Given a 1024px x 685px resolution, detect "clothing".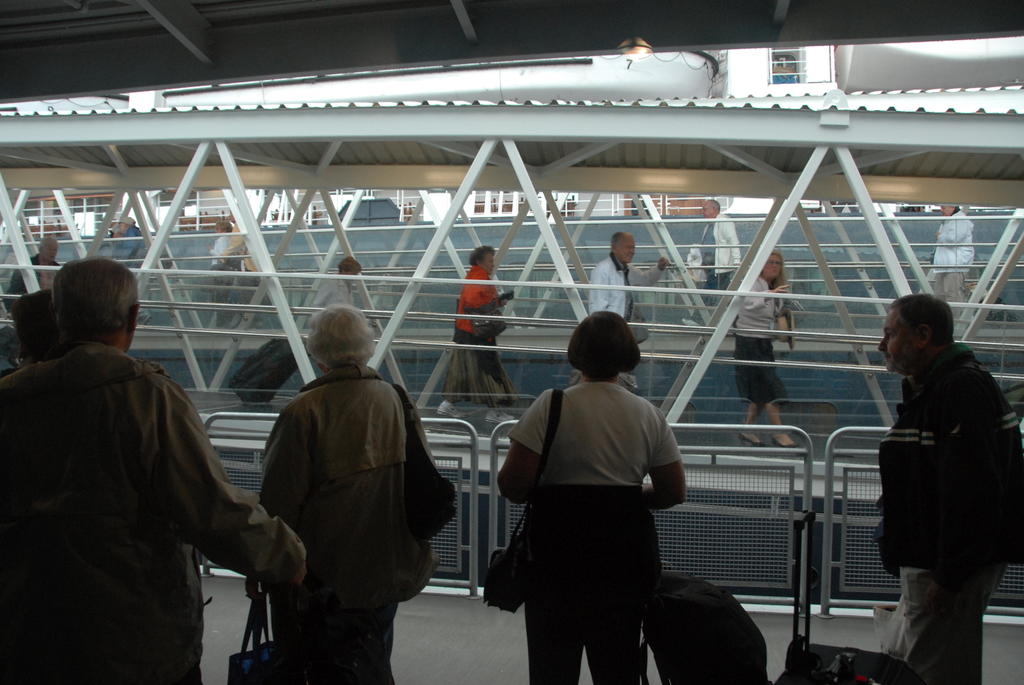
451/260/502/343.
